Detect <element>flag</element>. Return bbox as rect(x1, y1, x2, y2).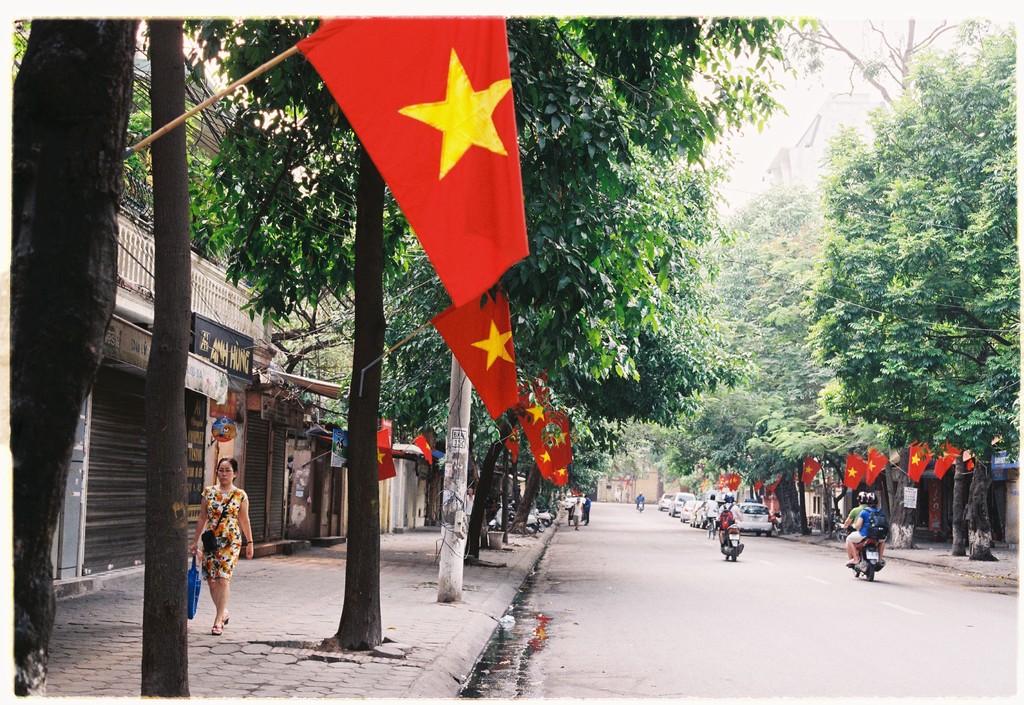
rect(958, 439, 979, 468).
